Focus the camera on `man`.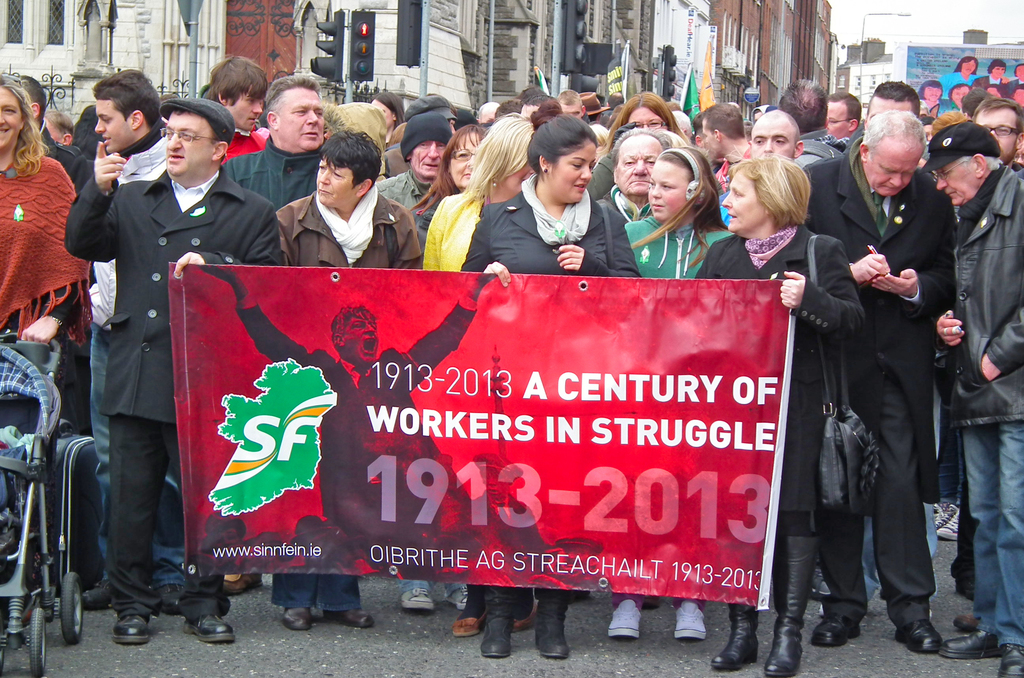
Focus region: <region>600, 125, 674, 227</region>.
